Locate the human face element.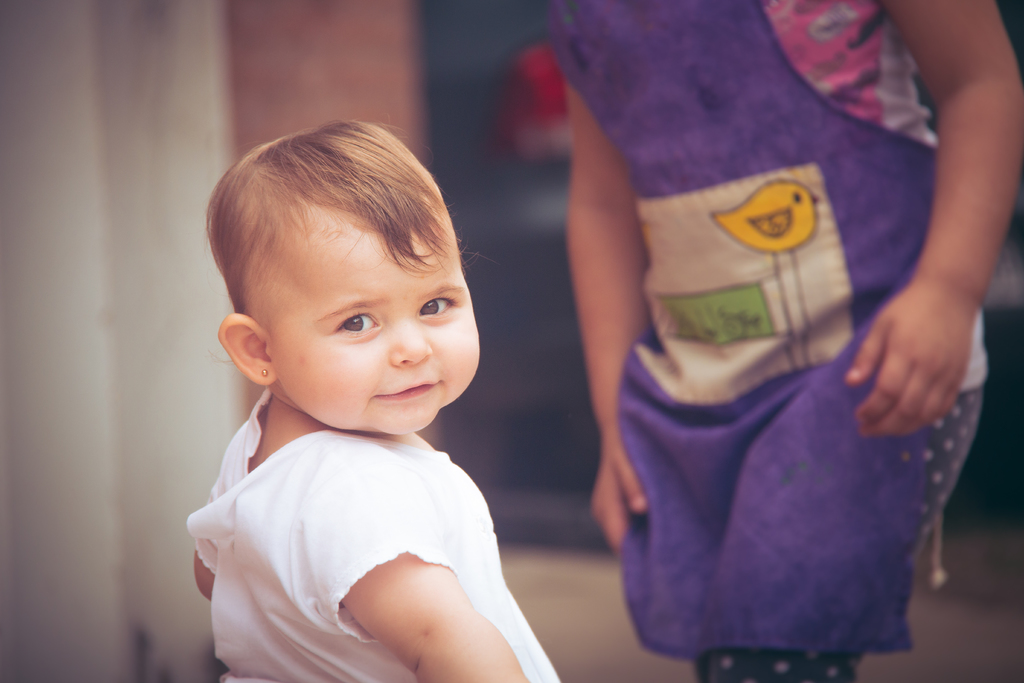
Element bbox: (x1=268, y1=199, x2=484, y2=436).
